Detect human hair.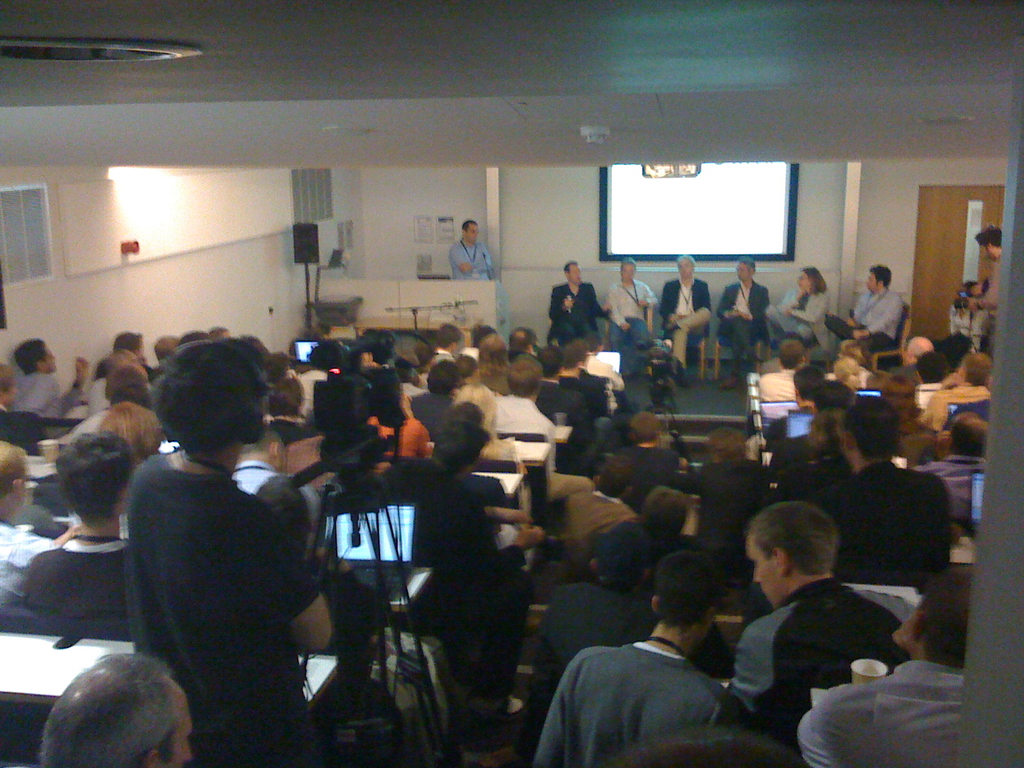
Detected at l=621, t=259, r=637, b=266.
